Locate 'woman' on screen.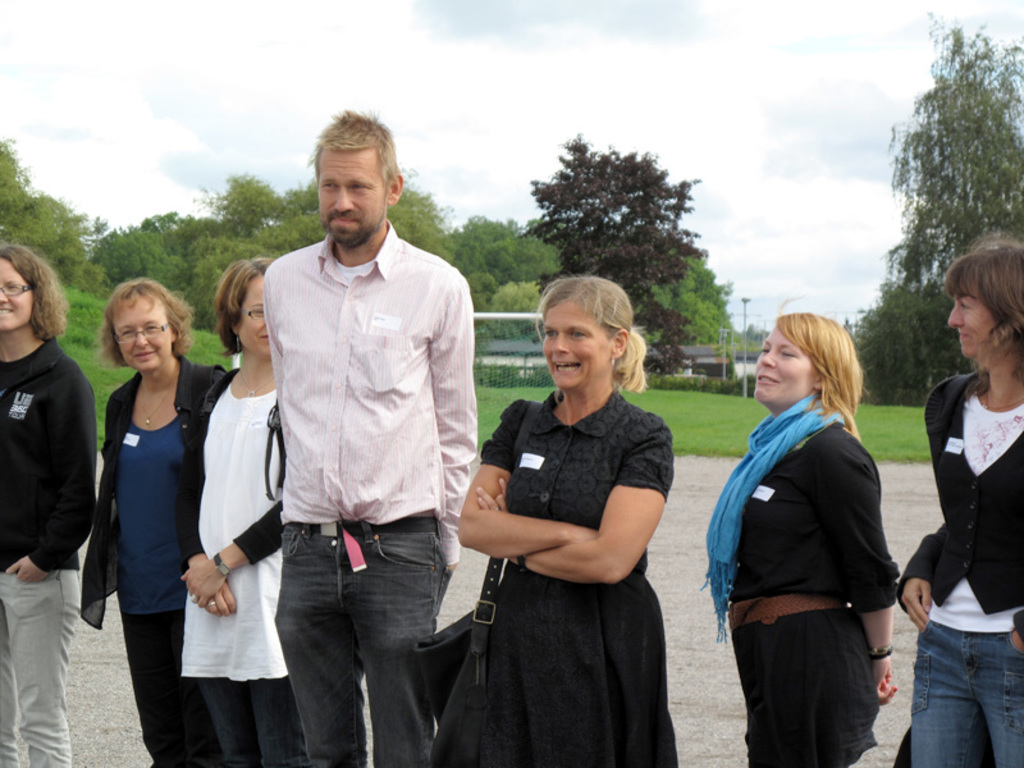
On screen at [left=426, top=274, right=680, bottom=767].
